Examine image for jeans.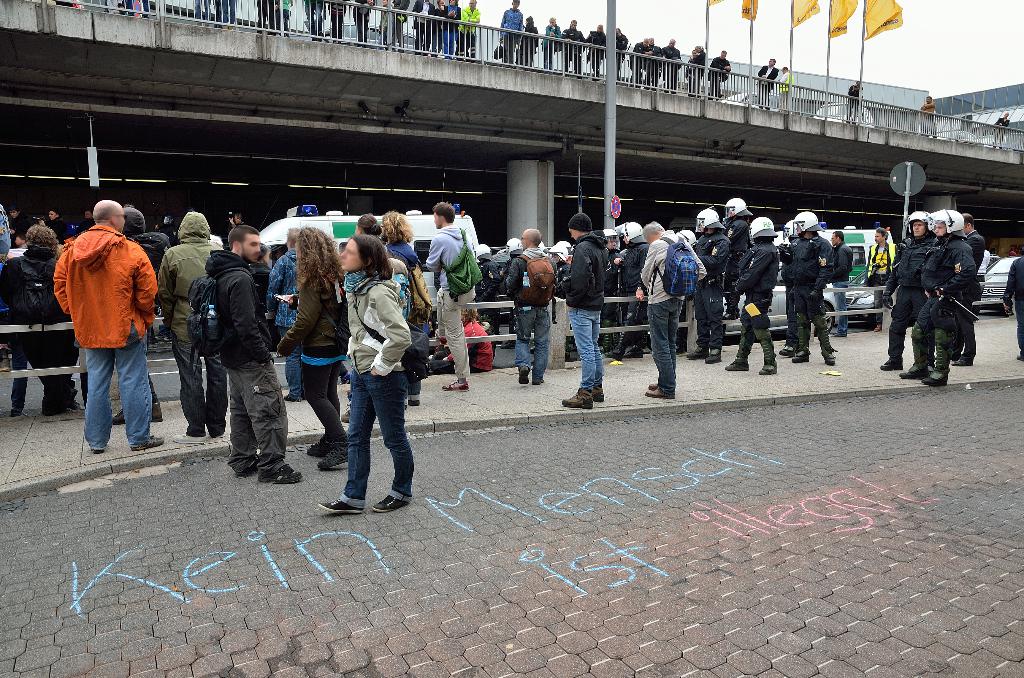
Examination result: bbox=(566, 307, 602, 389).
